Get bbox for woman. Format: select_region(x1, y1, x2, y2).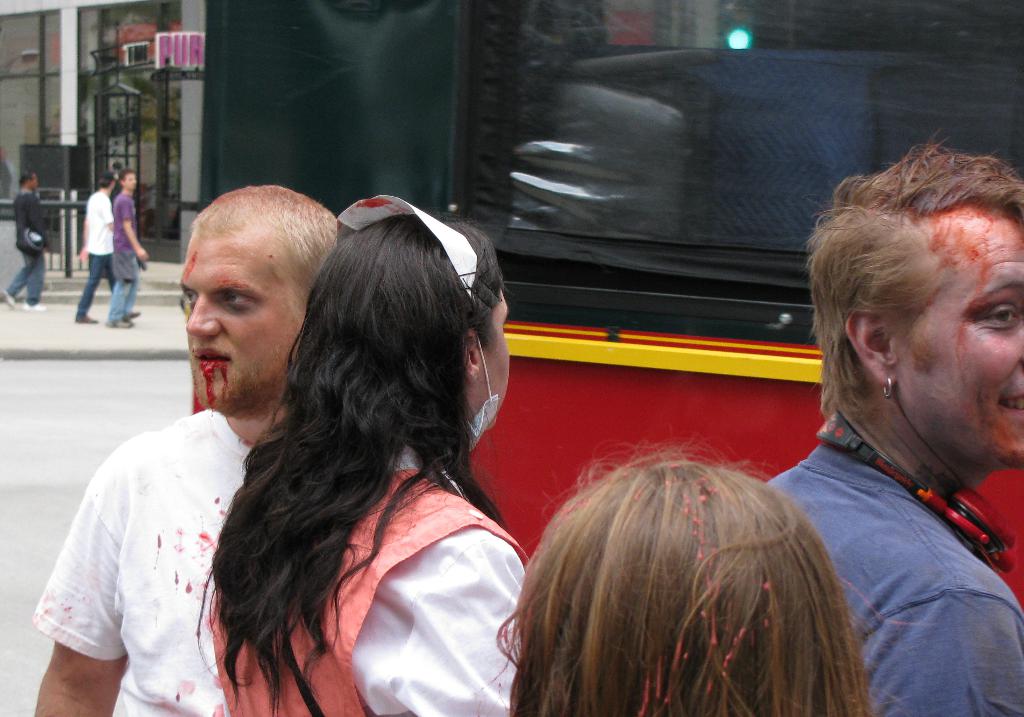
select_region(493, 452, 902, 716).
